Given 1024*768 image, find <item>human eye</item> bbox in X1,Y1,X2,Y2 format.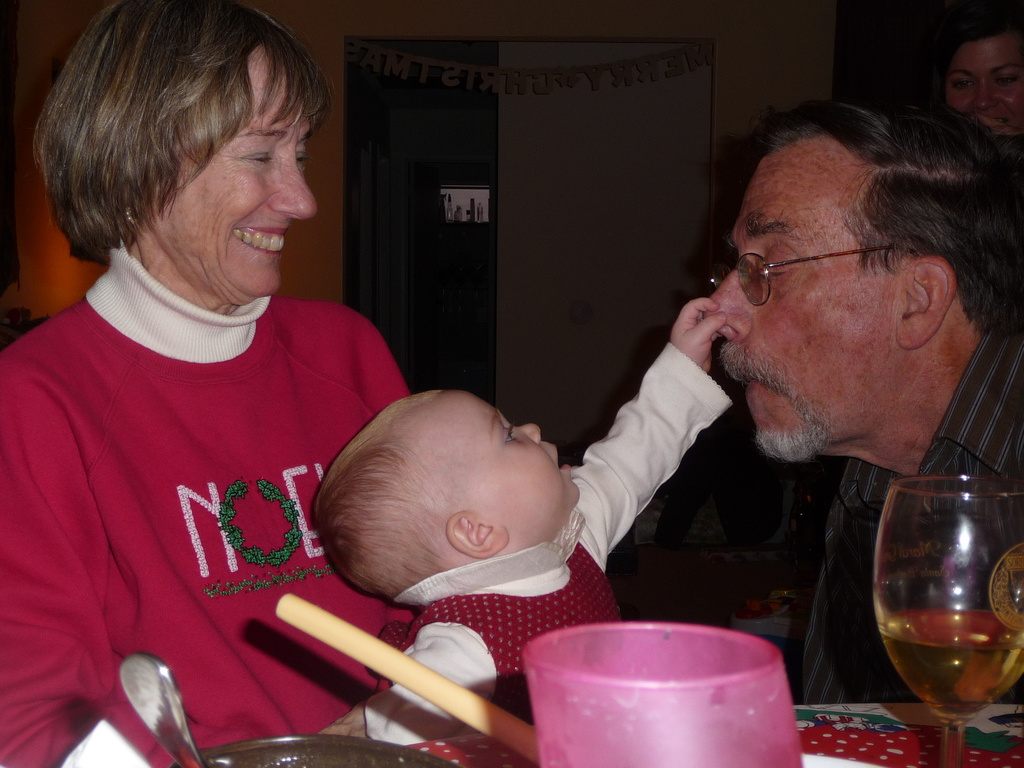
748,248,801,285.
